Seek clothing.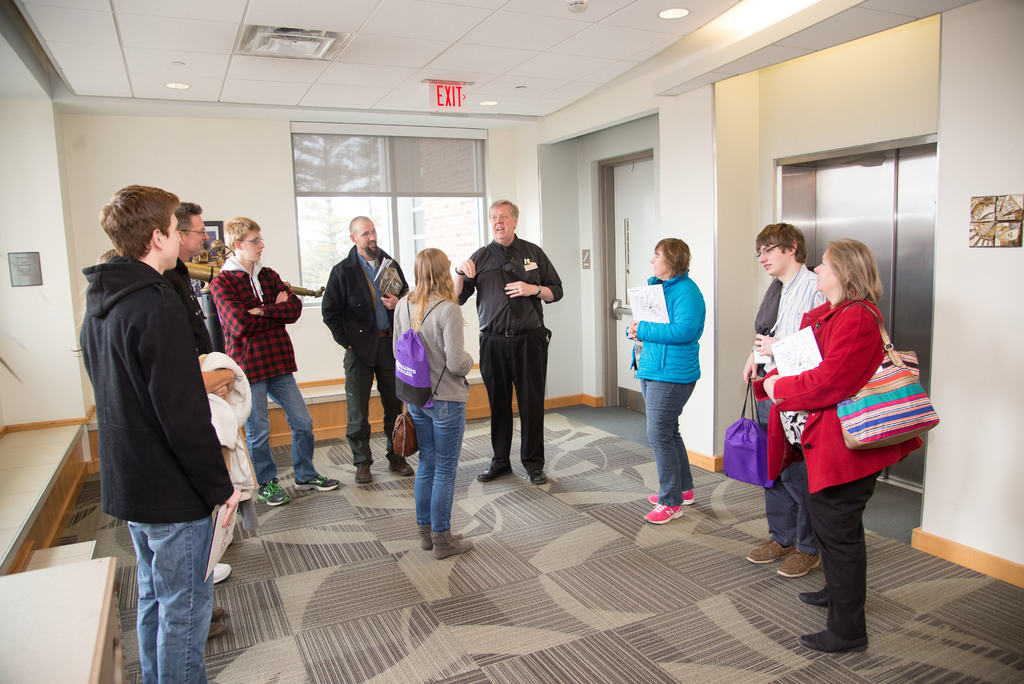
x1=755, y1=265, x2=820, y2=550.
